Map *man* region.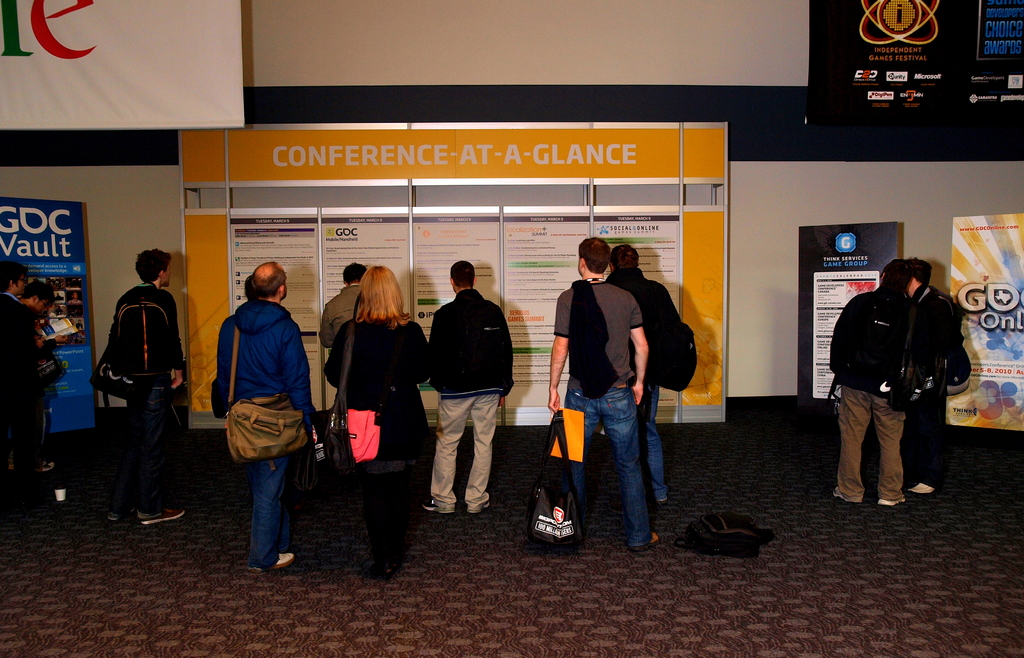
Mapped to <region>214, 263, 314, 571</region>.
